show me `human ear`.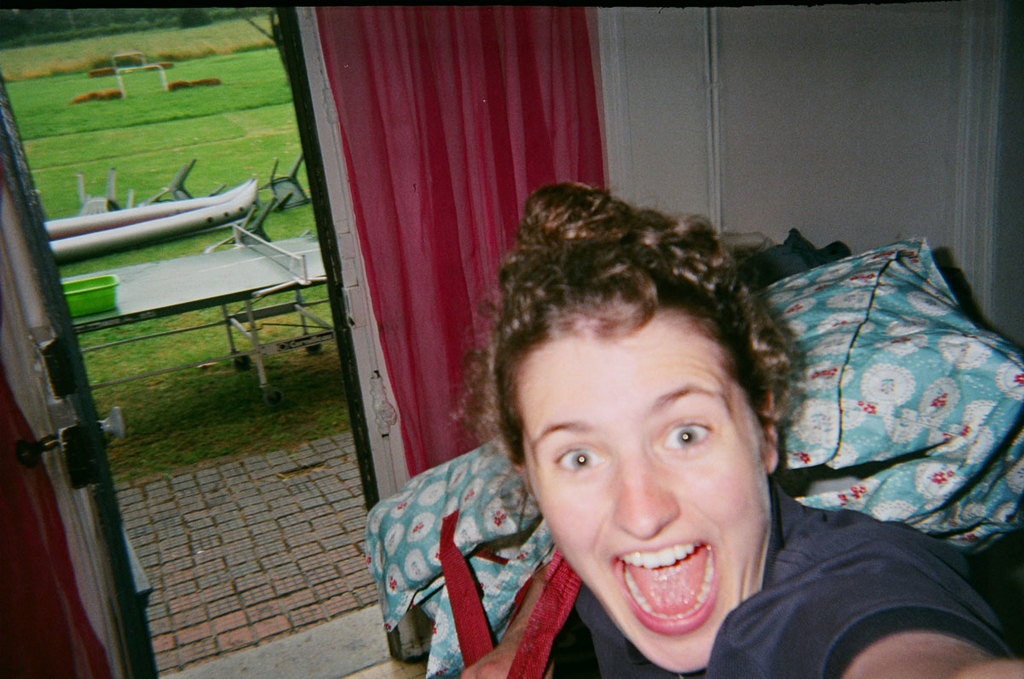
`human ear` is here: {"left": 758, "top": 391, "right": 778, "bottom": 473}.
